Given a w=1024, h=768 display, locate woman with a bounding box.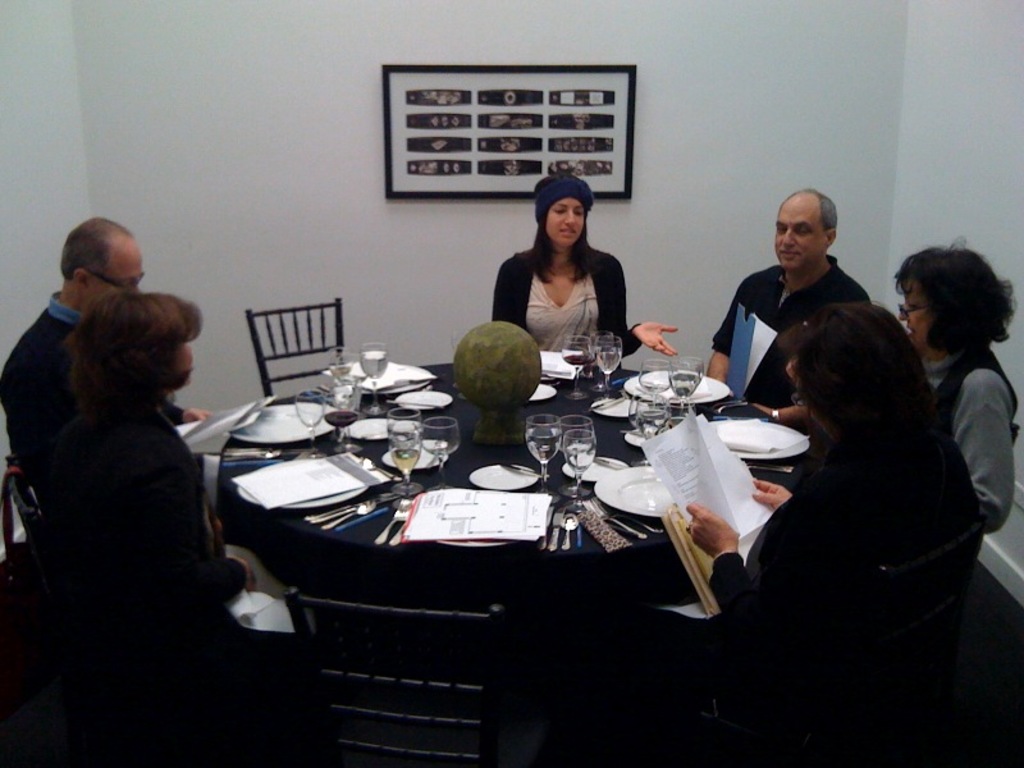
Located: <box>499,174,637,369</box>.
